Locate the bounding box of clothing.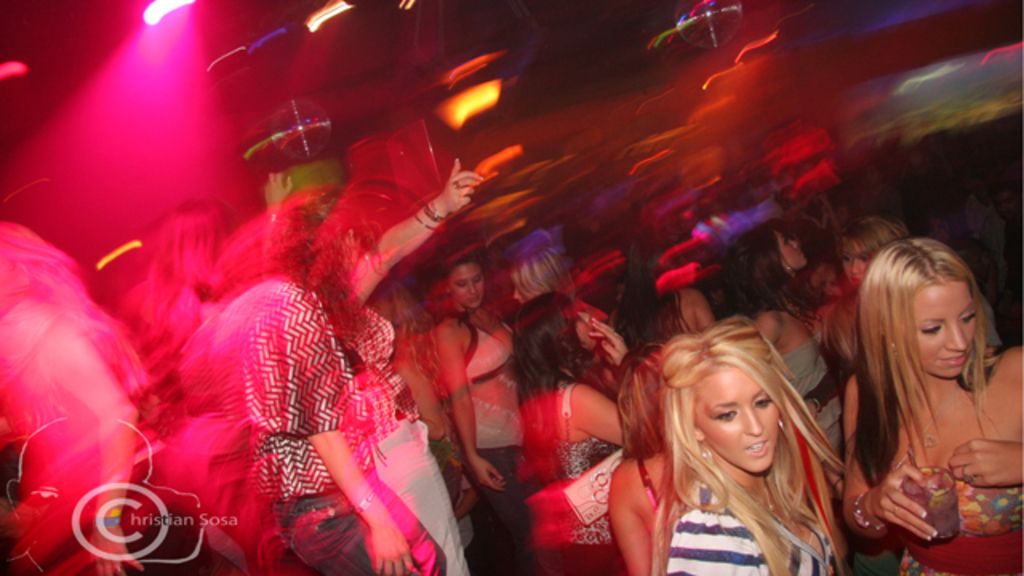
Bounding box: region(878, 474, 1021, 538).
